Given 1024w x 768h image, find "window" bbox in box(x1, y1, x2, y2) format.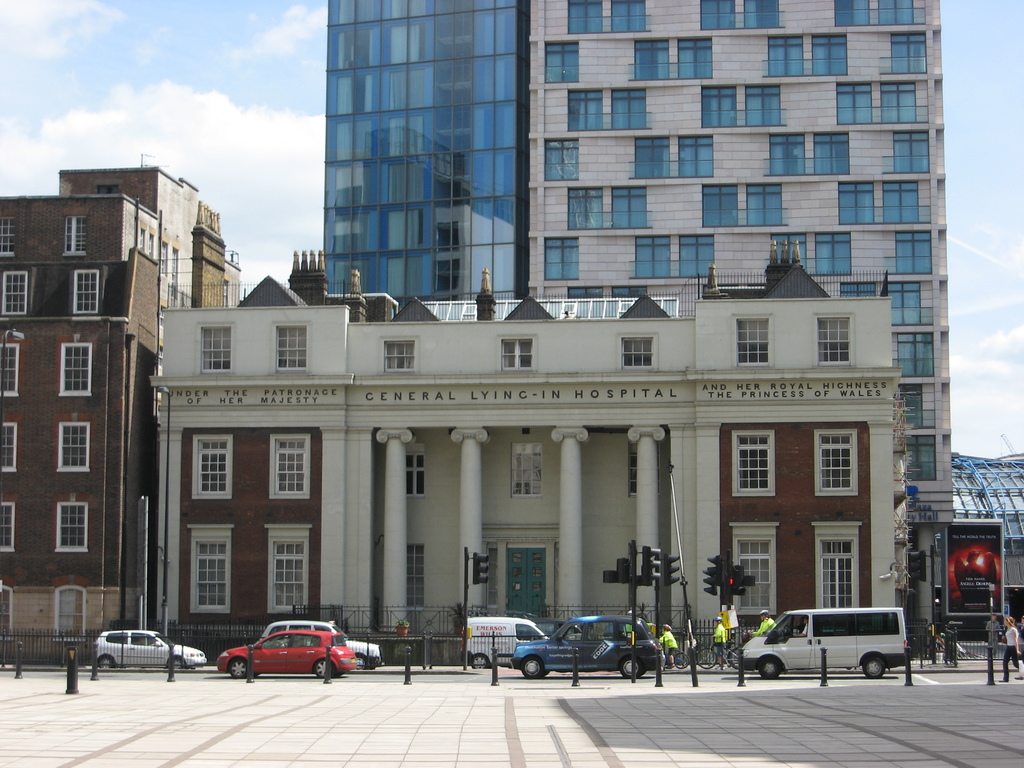
box(611, 188, 646, 229).
